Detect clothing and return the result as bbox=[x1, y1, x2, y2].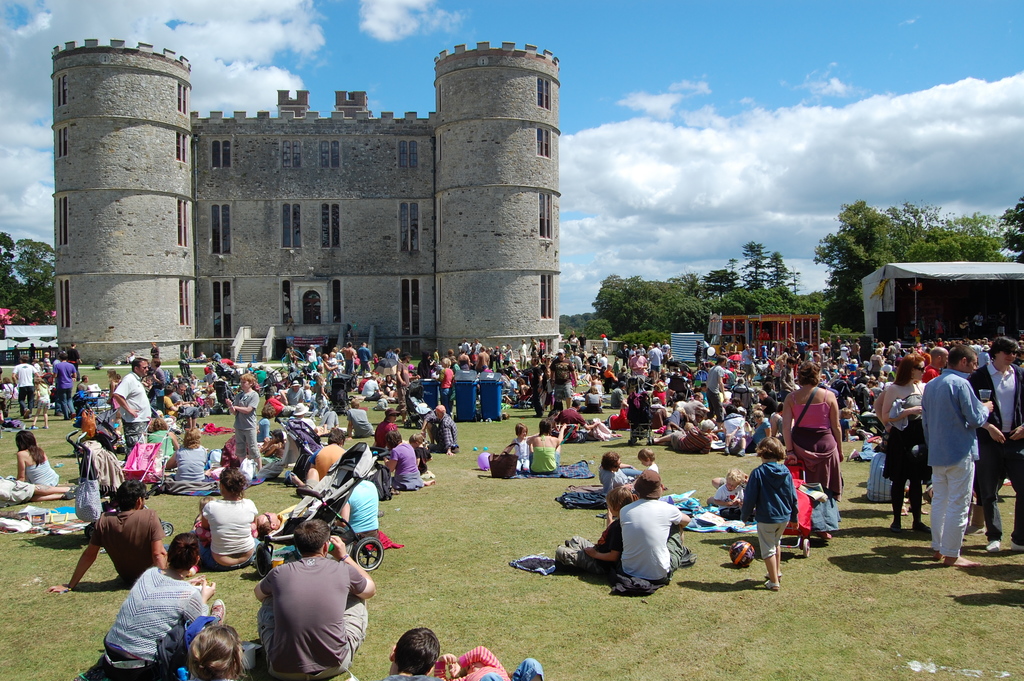
bbox=[113, 368, 144, 456].
